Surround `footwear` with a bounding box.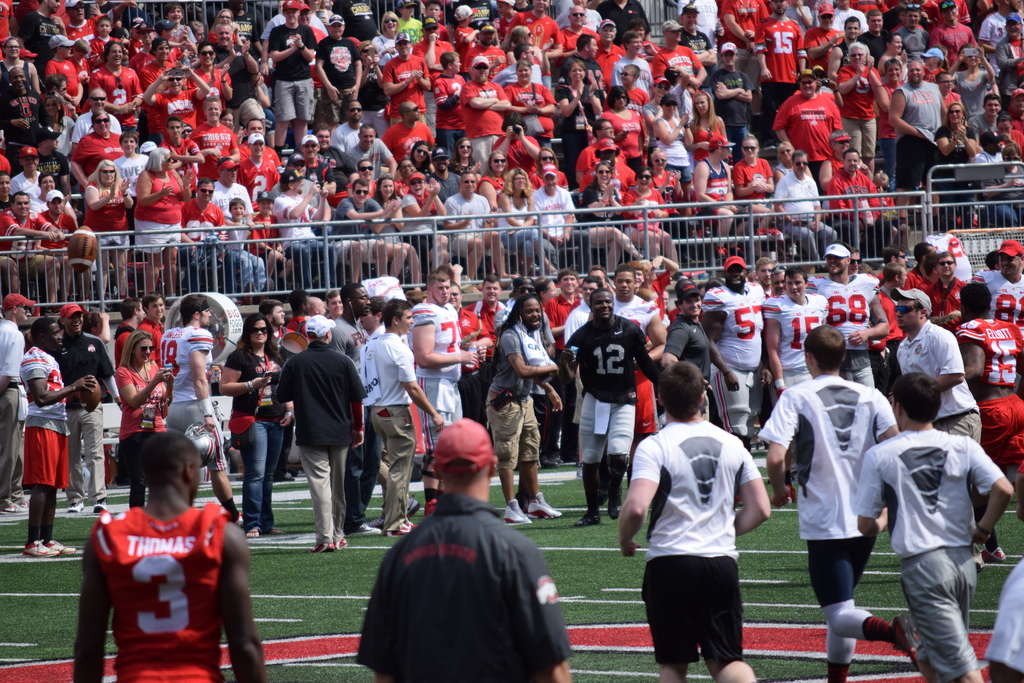
detection(976, 543, 1009, 566).
